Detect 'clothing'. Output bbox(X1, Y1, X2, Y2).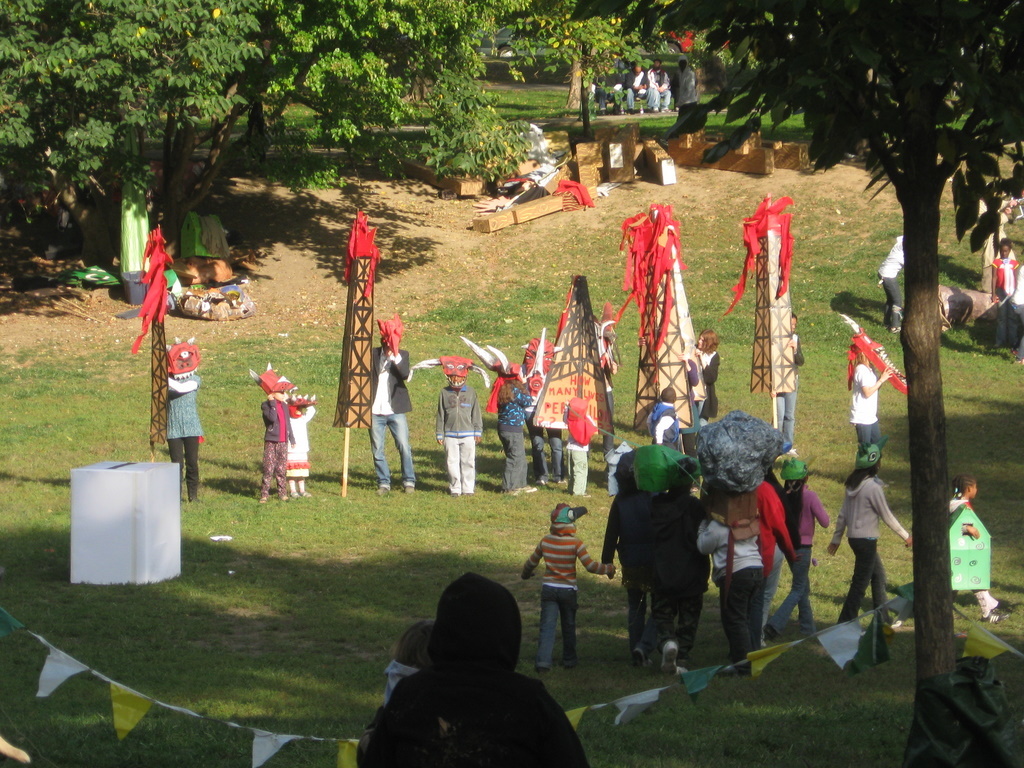
bbox(693, 516, 768, 665).
